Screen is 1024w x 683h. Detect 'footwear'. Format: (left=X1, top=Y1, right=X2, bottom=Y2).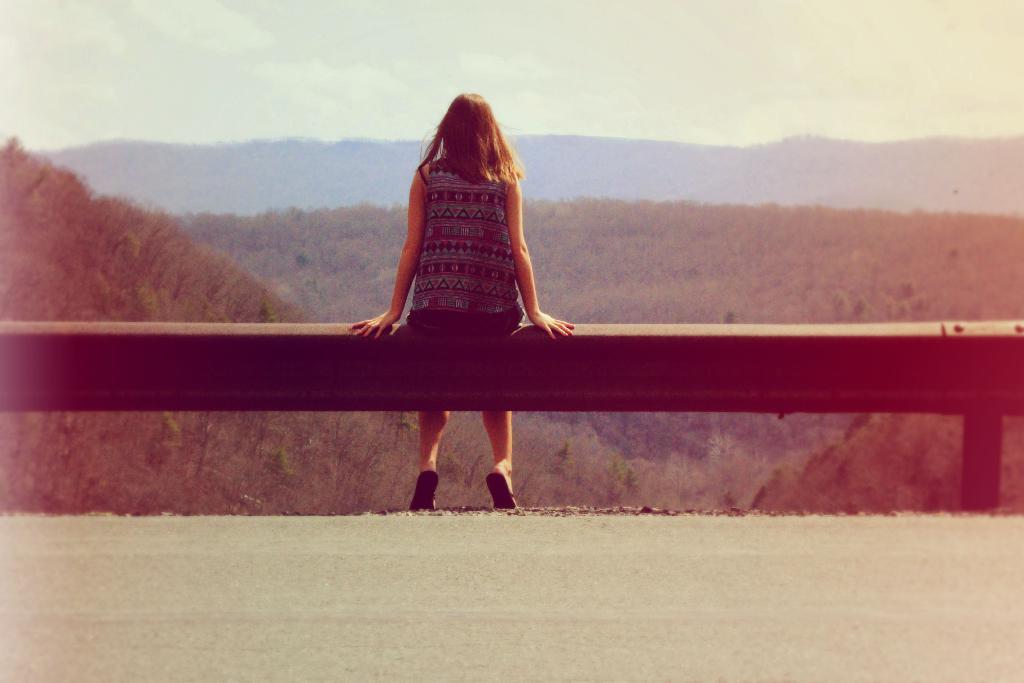
(left=410, top=466, right=441, bottom=514).
